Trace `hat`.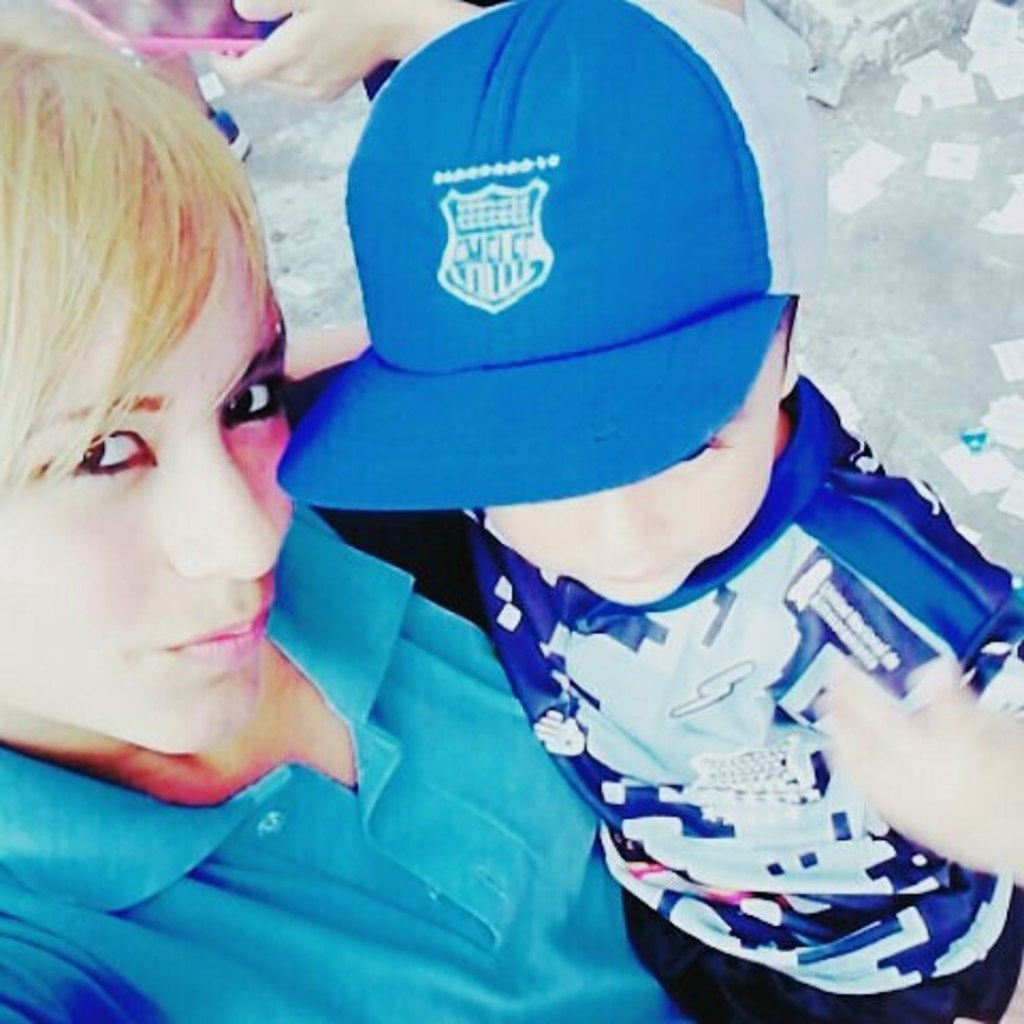
Traced to 267,0,830,523.
